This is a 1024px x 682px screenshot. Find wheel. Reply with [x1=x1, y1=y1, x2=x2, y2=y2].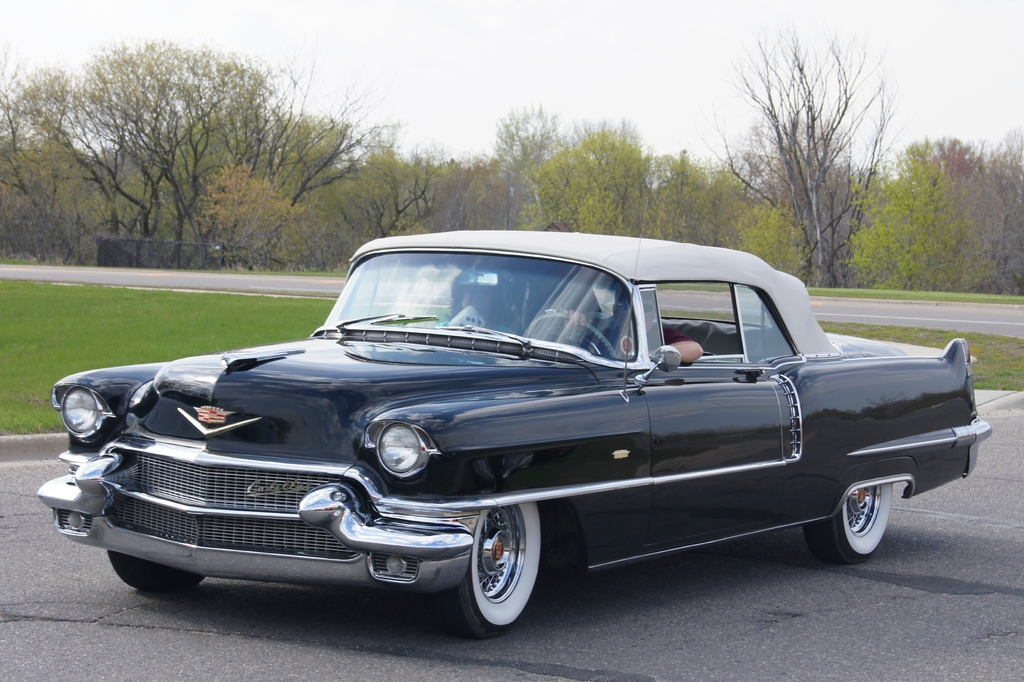
[x1=797, y1=482, x2=888, y2=565].
